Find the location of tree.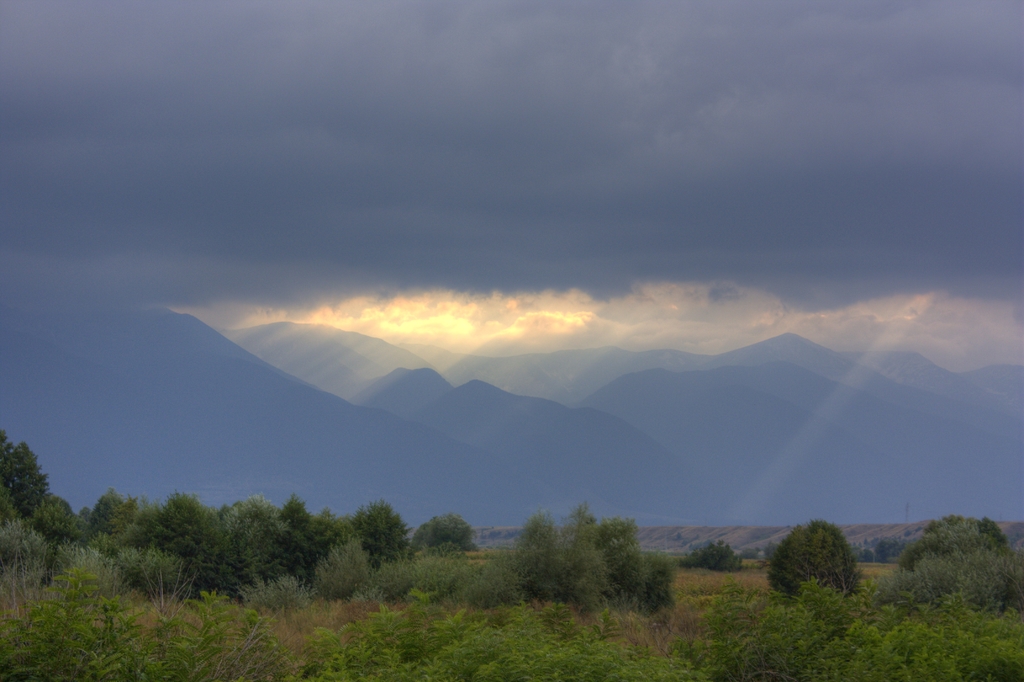
Location: 630:543:687:606.
